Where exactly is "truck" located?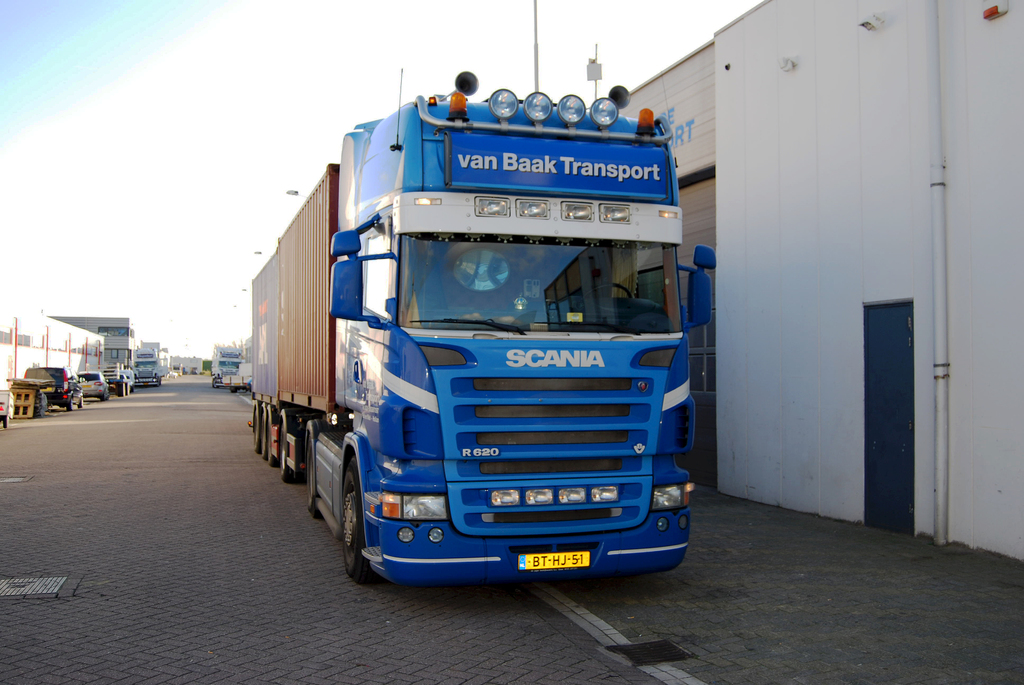
Its bounding box is x1=241 y1=75 x2=695 y2=615.
